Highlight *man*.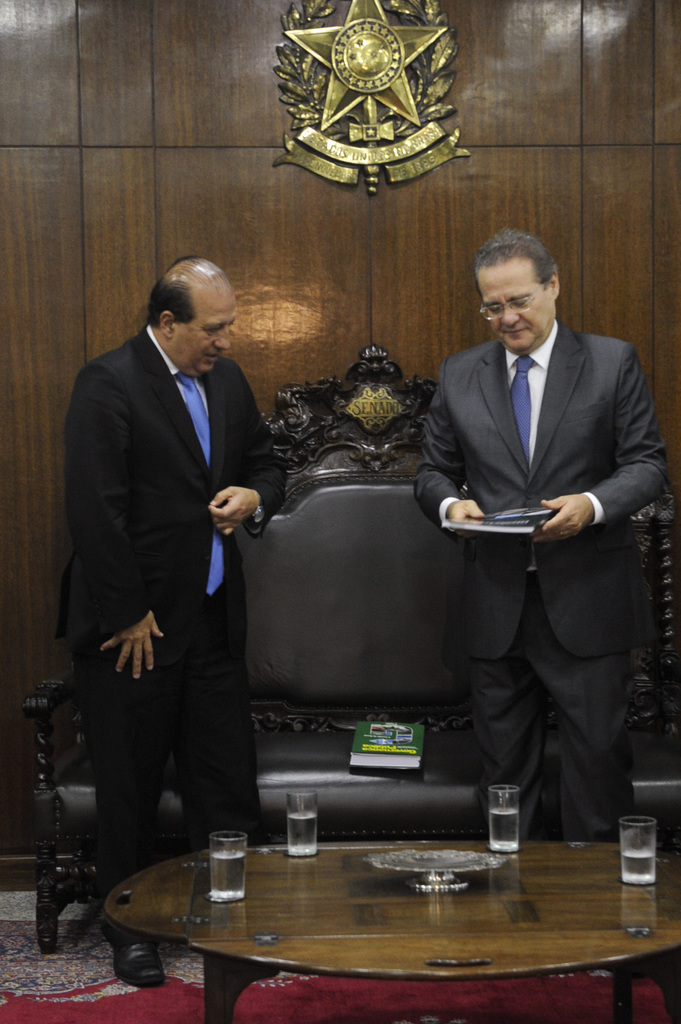
Highlighted region: 412 230 669 840.
